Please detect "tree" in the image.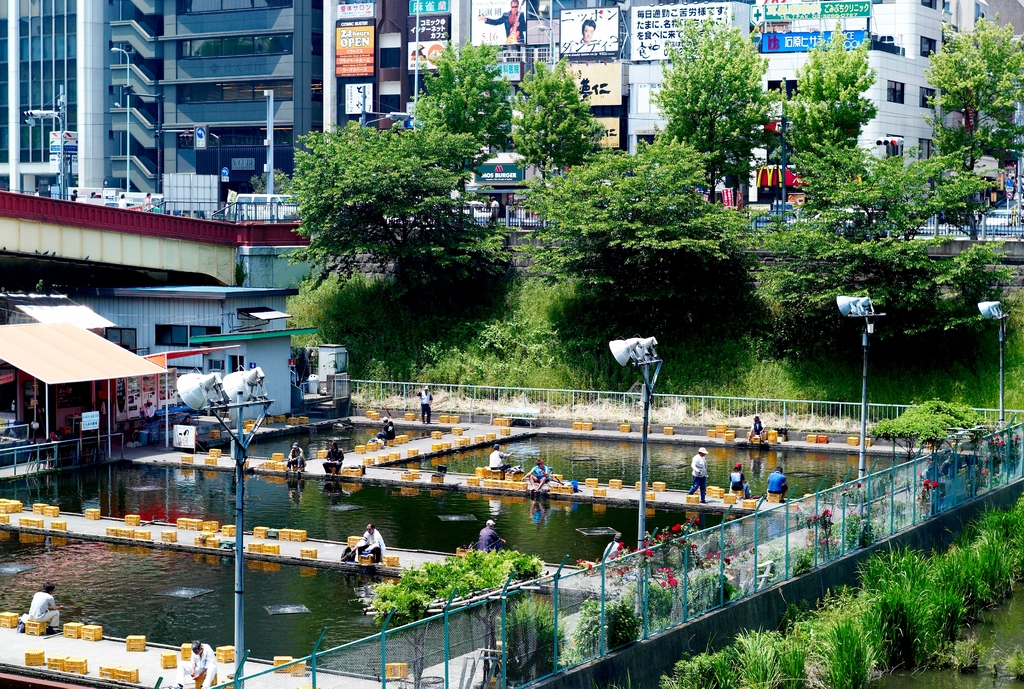
pyautogui.locateOnScreen(404, 41, 515, 255).
